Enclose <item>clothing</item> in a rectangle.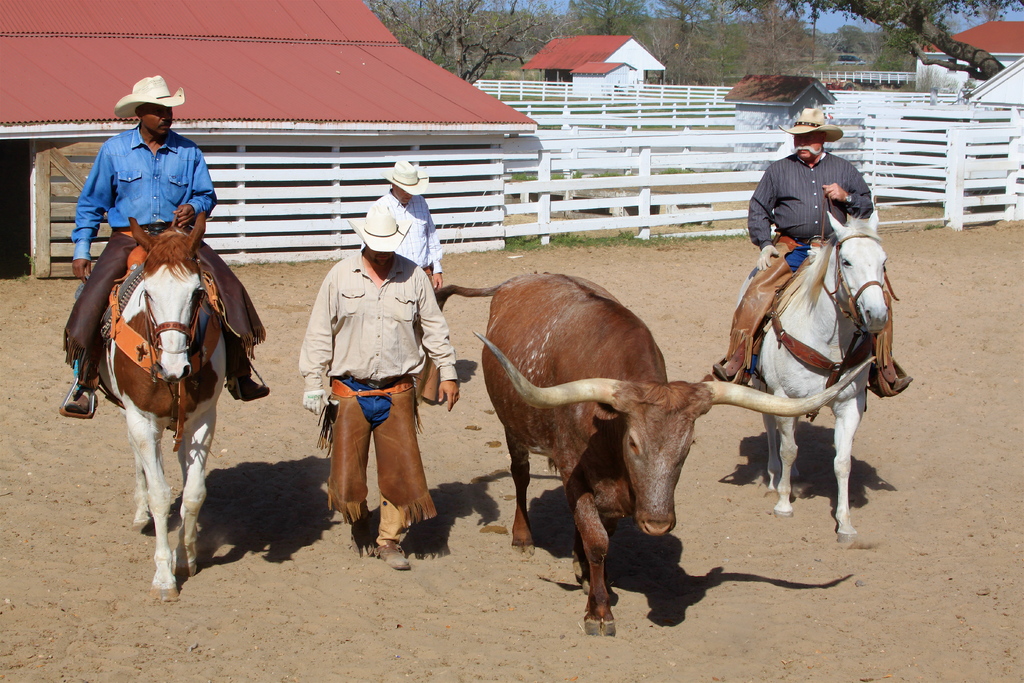
crop(63, 121, 244, 381).
